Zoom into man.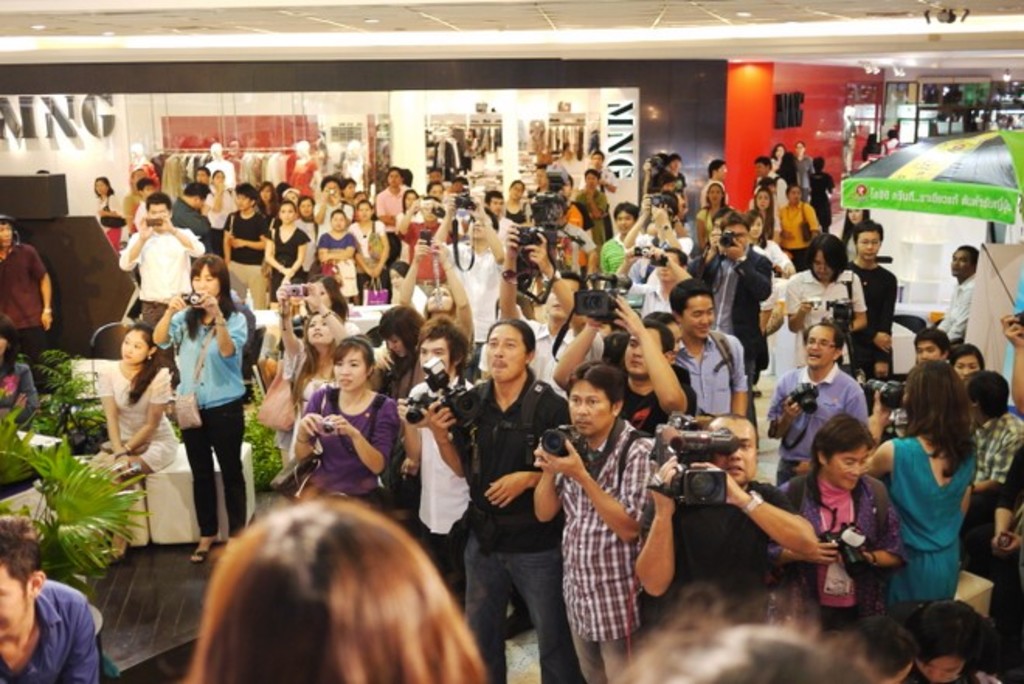
Zoom target: {"left": 576, "top": 147, "right": 618, "bottom": 239}.
